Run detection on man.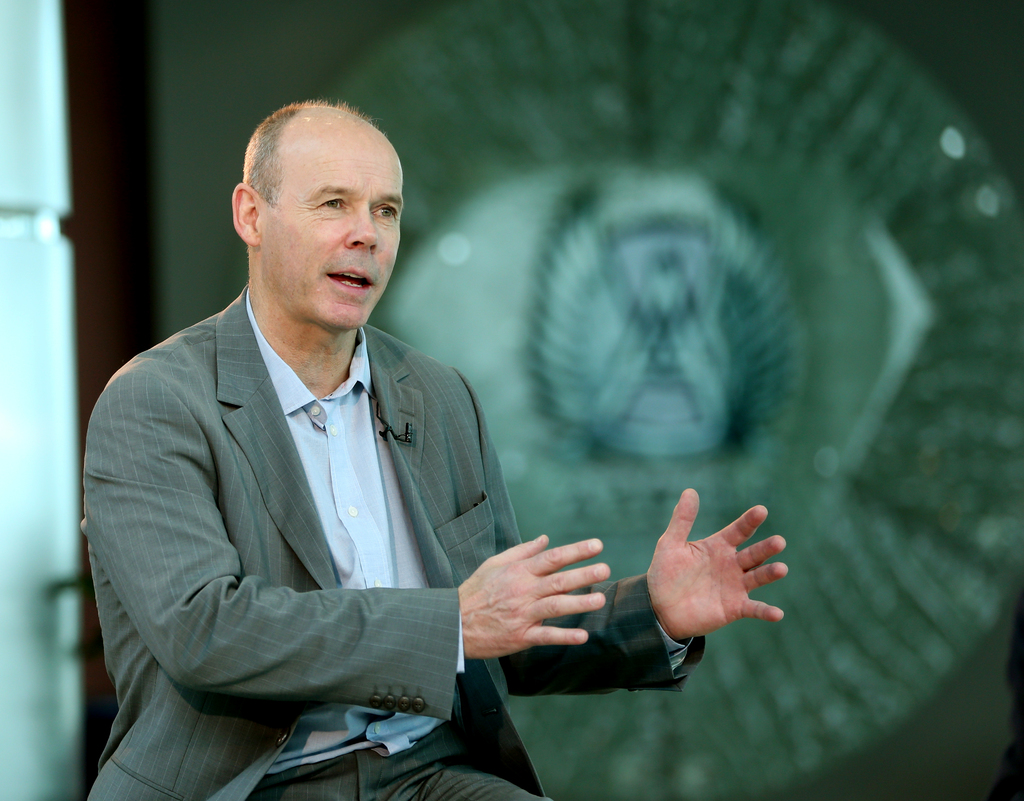
Result: bbox(80, 108, 805, 797).
